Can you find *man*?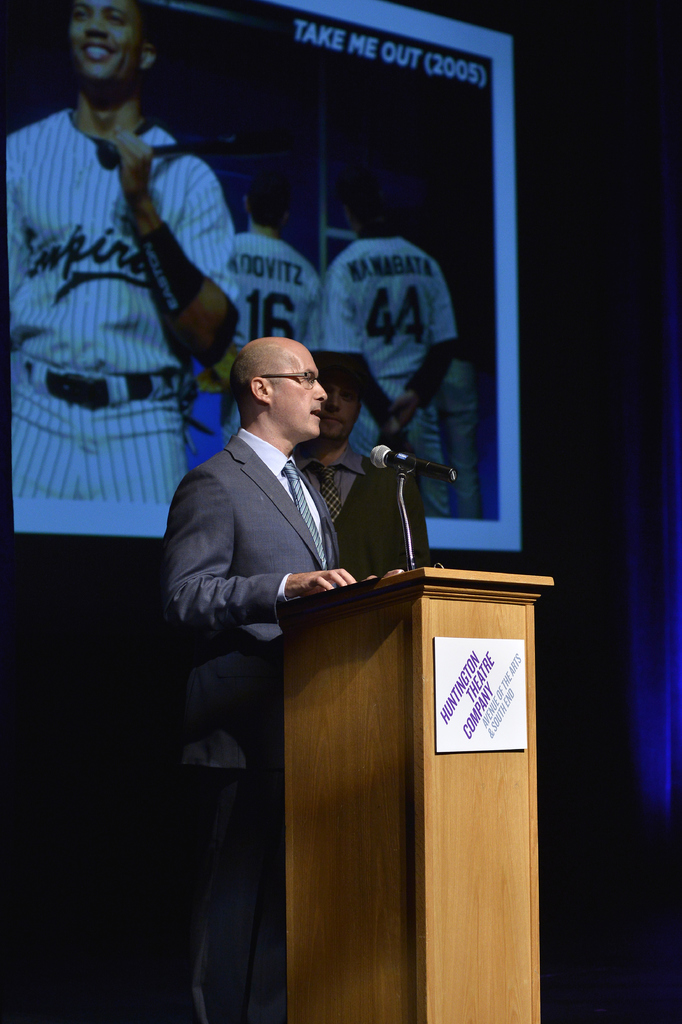
Yes, bounding box: bbox(313, 199, 463, 509).
